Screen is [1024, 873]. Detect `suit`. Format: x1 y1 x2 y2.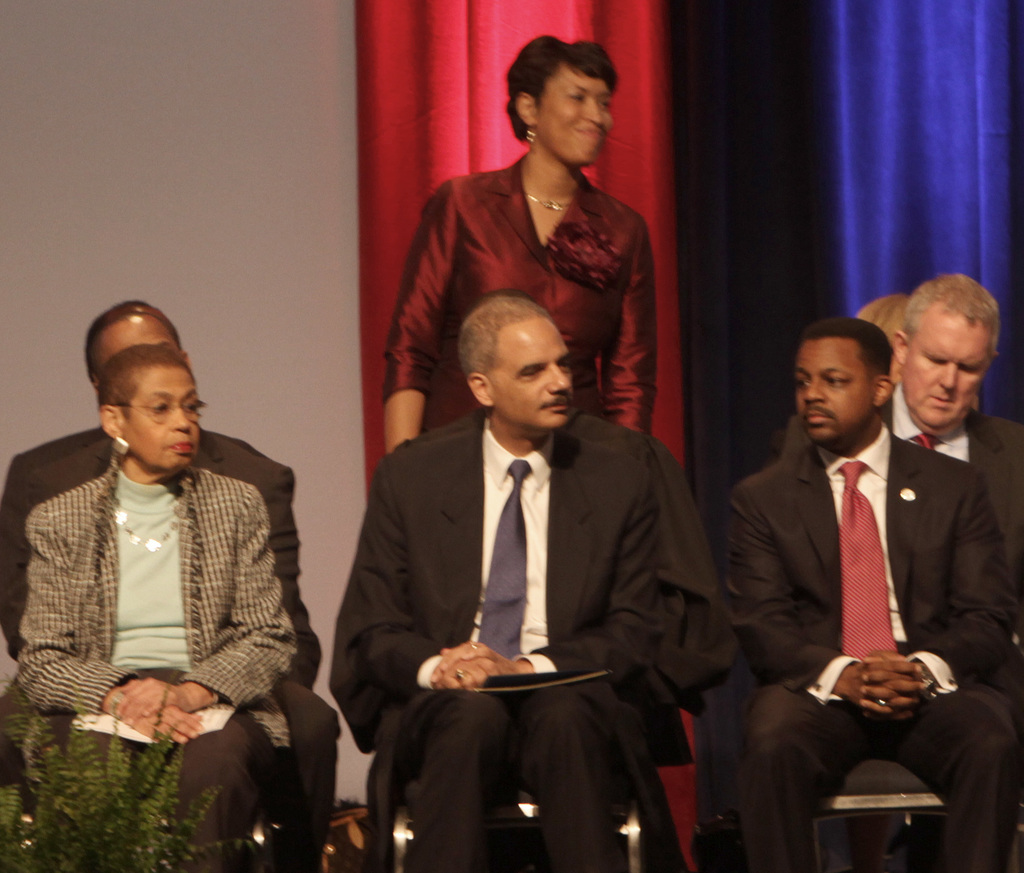
340 428 665 872.
